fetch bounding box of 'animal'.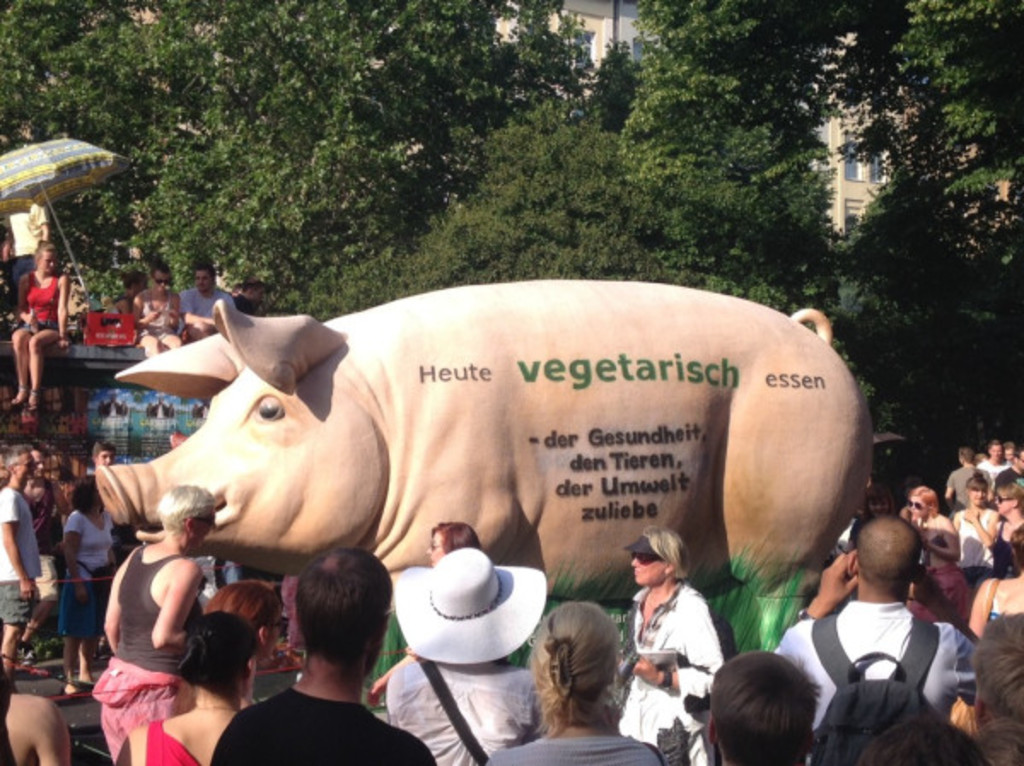
Bbox: [94,278,905,708].
